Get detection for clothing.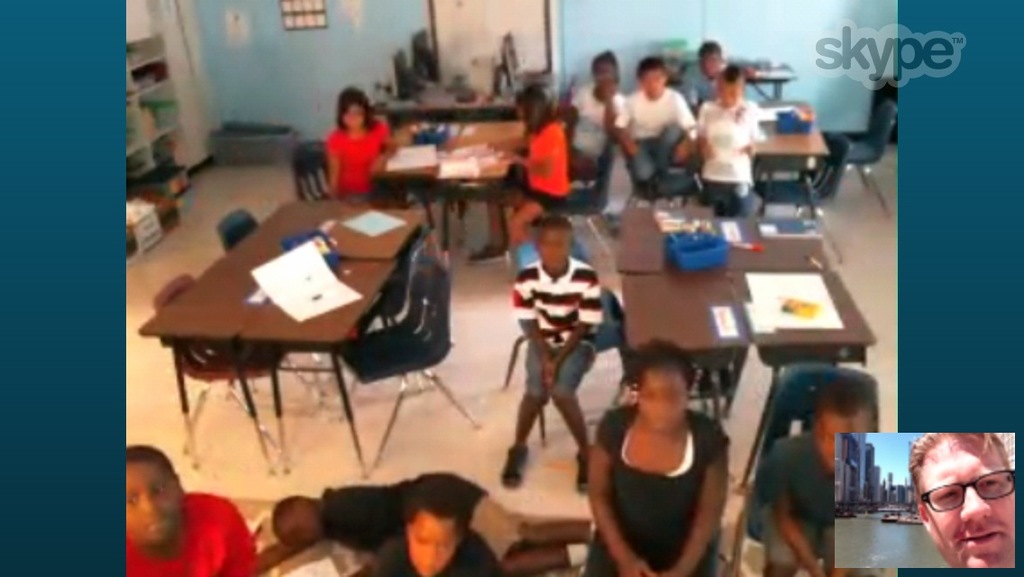
Detection: detection(678, 59, 717, 108).
